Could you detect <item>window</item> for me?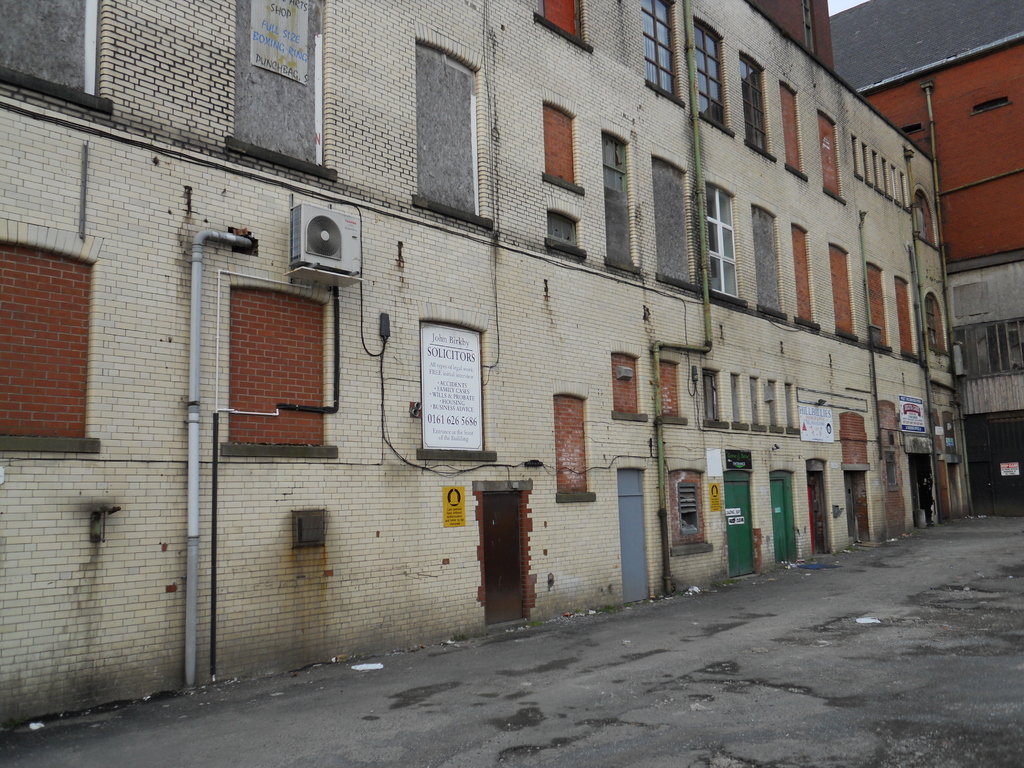
Detection result: box(690, 17, 728, 125).
